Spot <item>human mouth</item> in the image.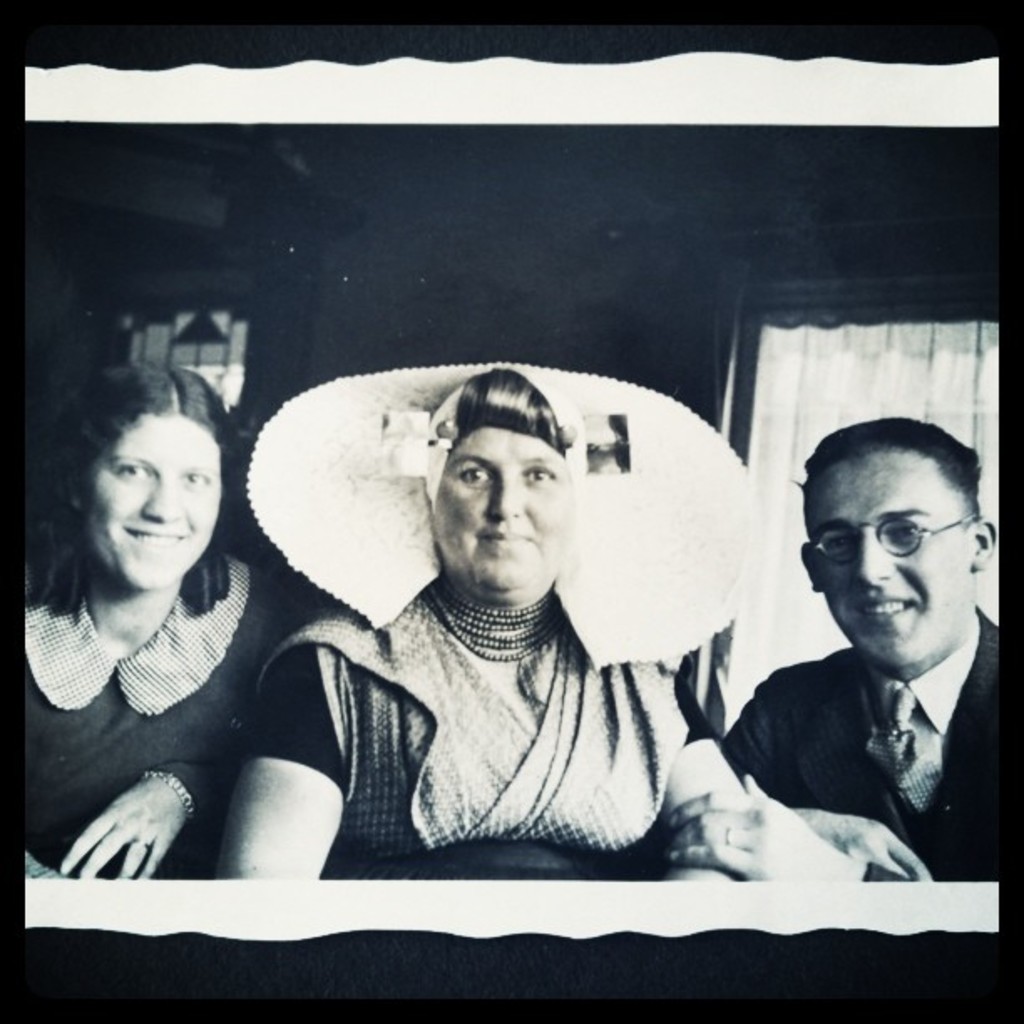
<item>human mouth</item> found at [x1=122, y1=525, x2=182, y2=550].
